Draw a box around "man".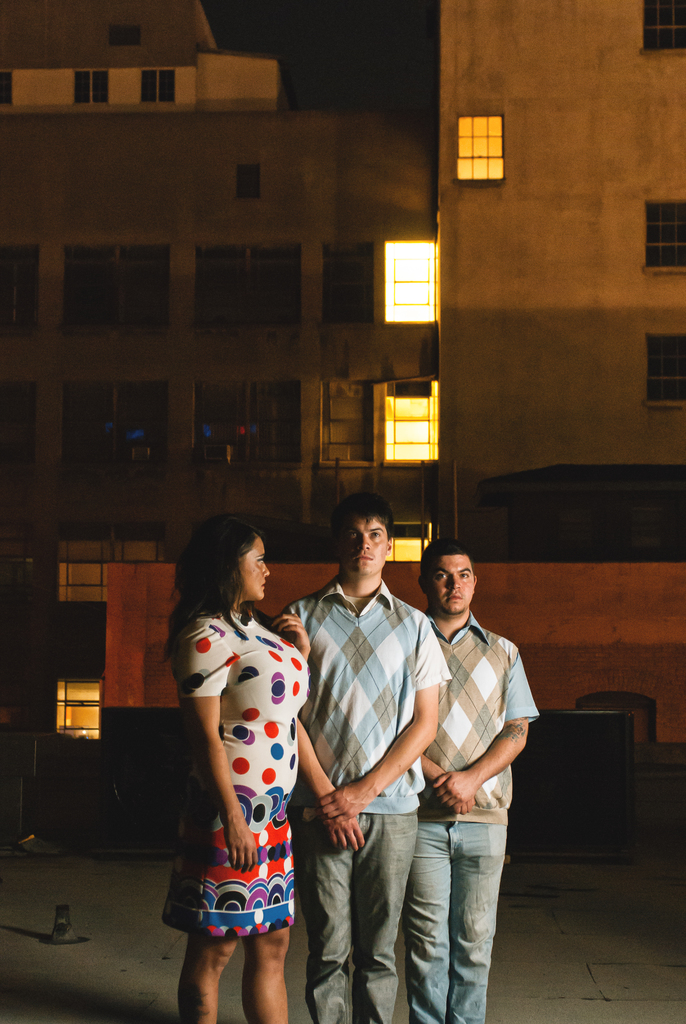
(left=277, top=494, right=449, bottom=1023).
